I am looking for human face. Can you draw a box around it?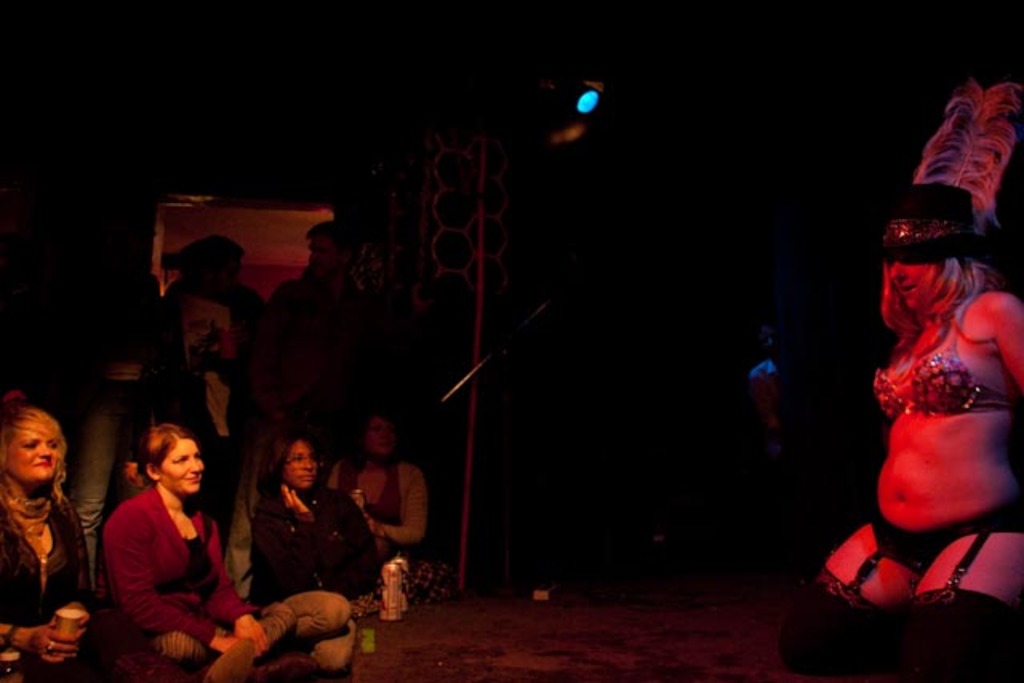
Sure, the bounding box is <bbox>362, 417, 395, 456</bbox>.
